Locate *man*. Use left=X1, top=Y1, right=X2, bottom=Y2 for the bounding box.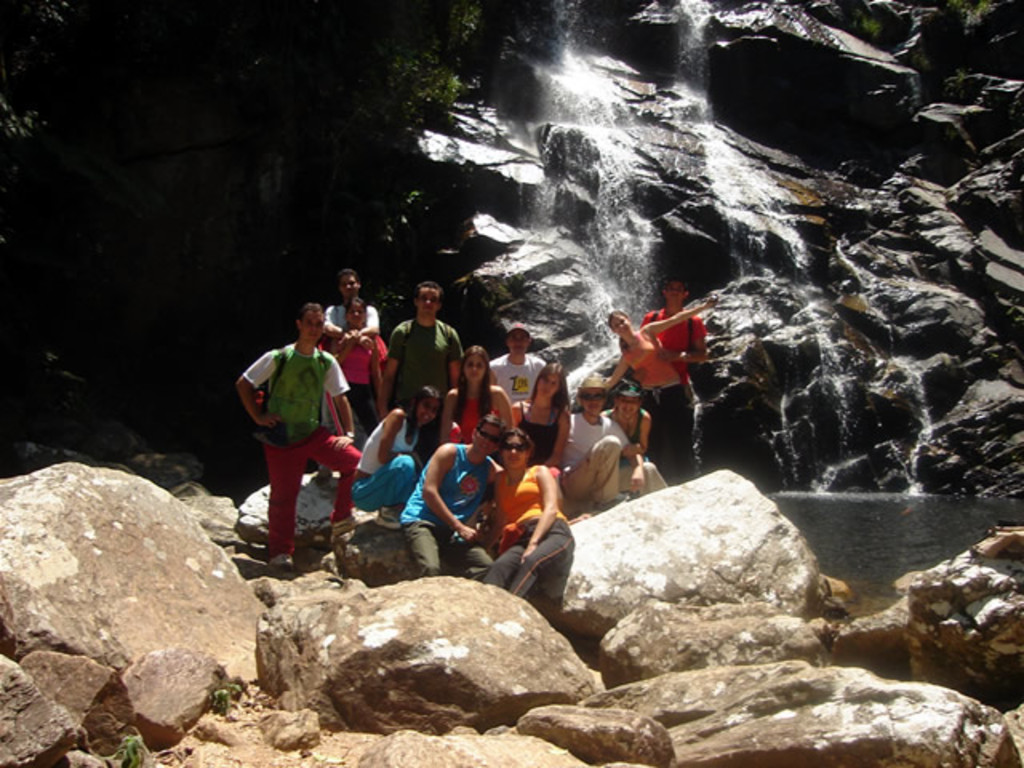
left=400, top=403, right=502, bottom=587.
